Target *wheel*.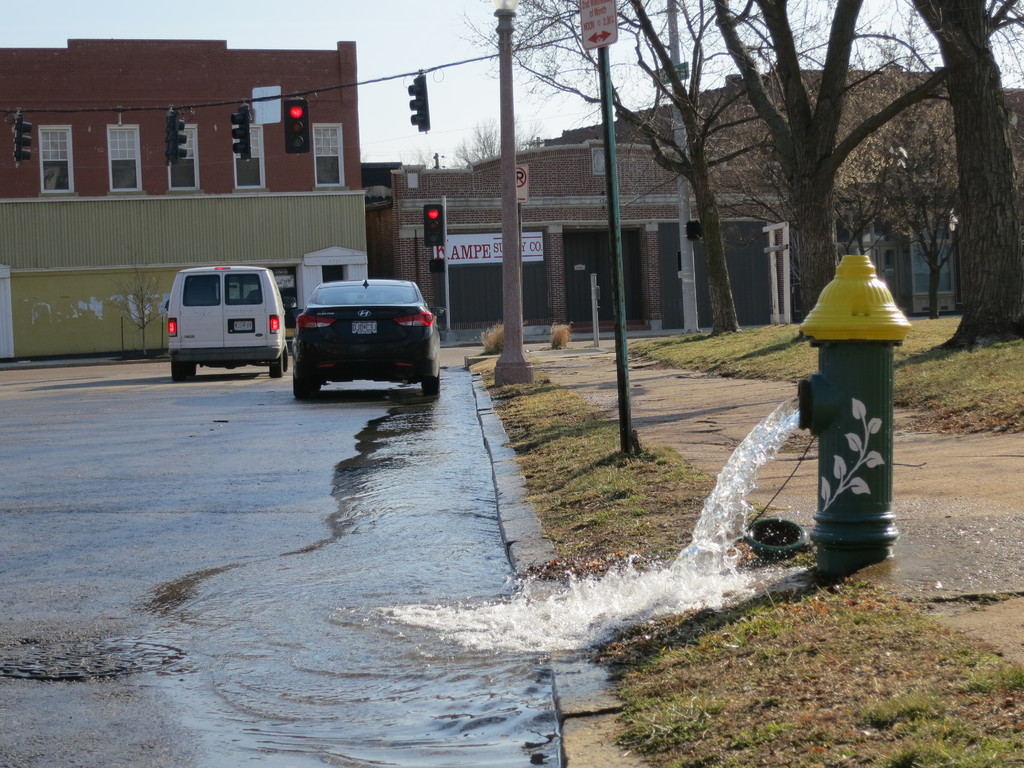
Target region: 169:360:196:384.
